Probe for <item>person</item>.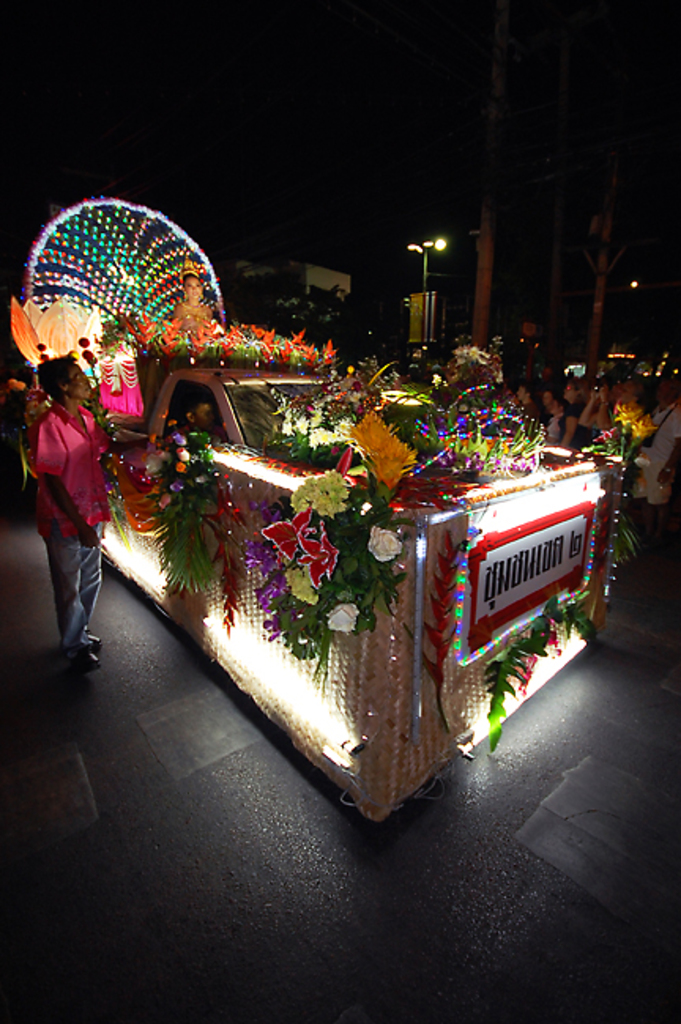
Probe result: 169, 403, 229, 446.
